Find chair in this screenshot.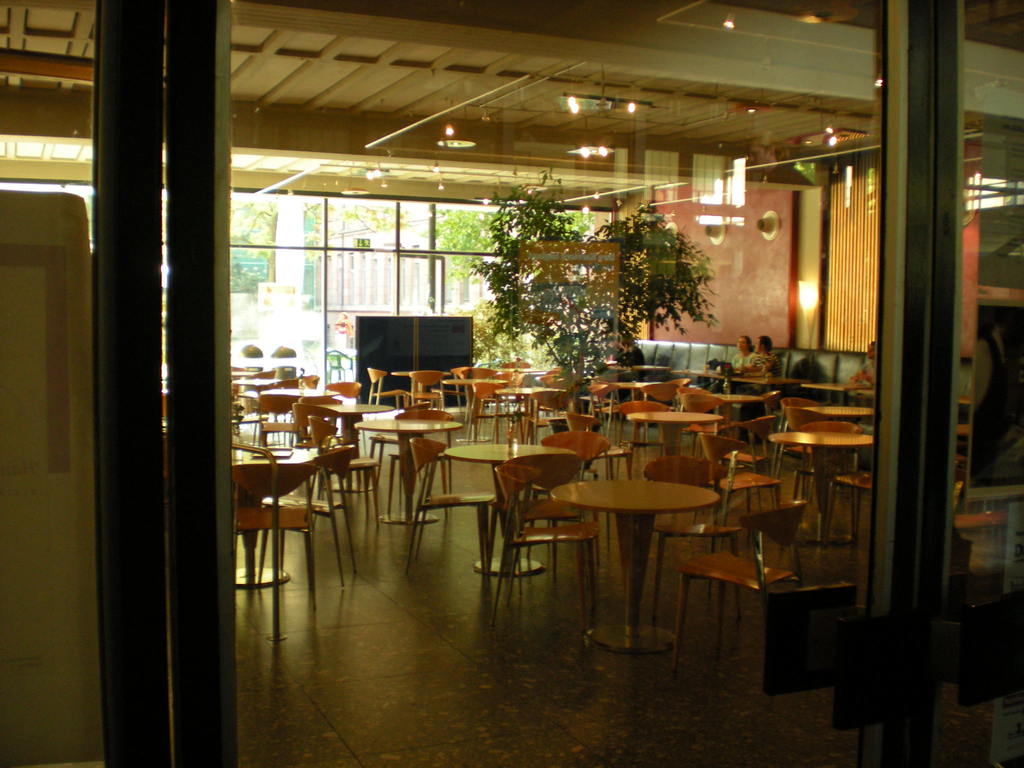
The bounding box for chair is select_region(779, 420, 867, 543).
